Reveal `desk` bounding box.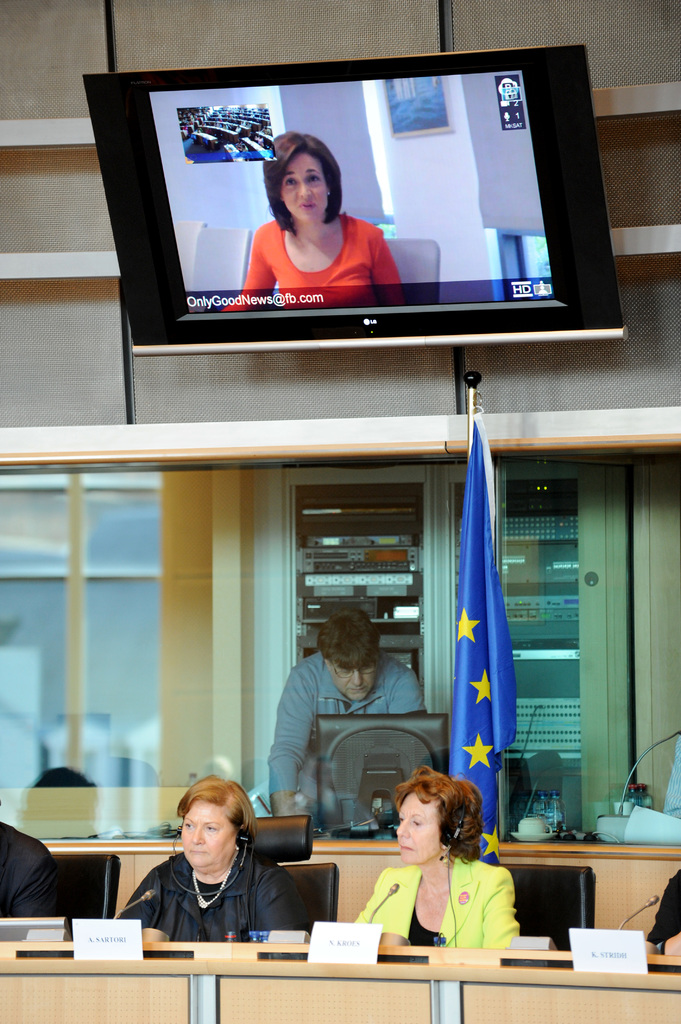
Revealed: bbox(0, 942, 680, 1023).
